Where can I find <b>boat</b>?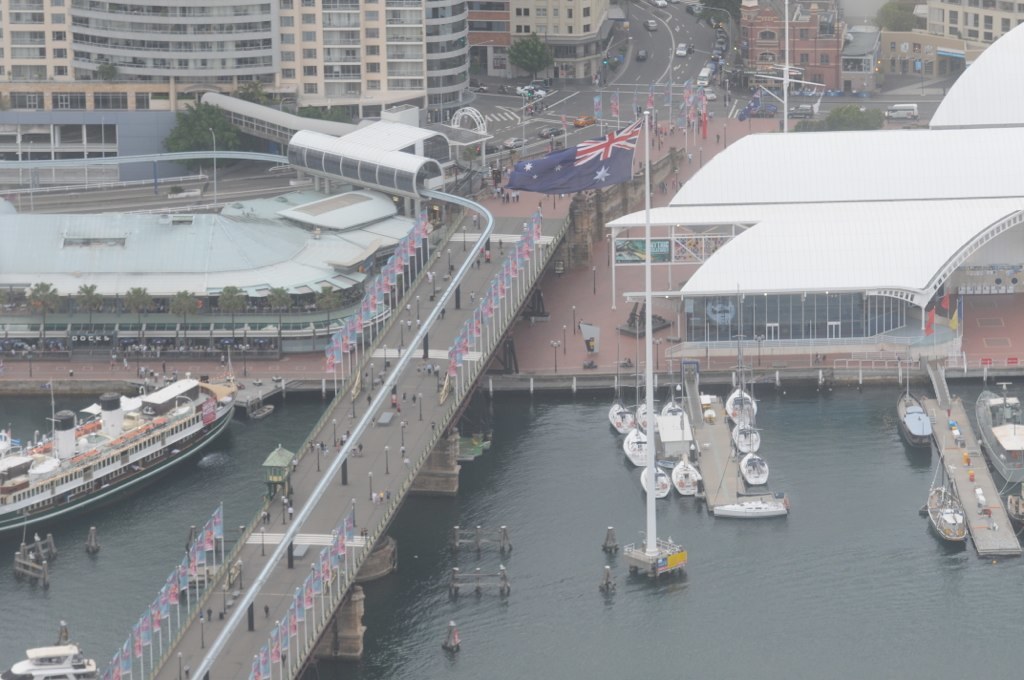
You can find it at BBox(927, 464, 972, 553).
